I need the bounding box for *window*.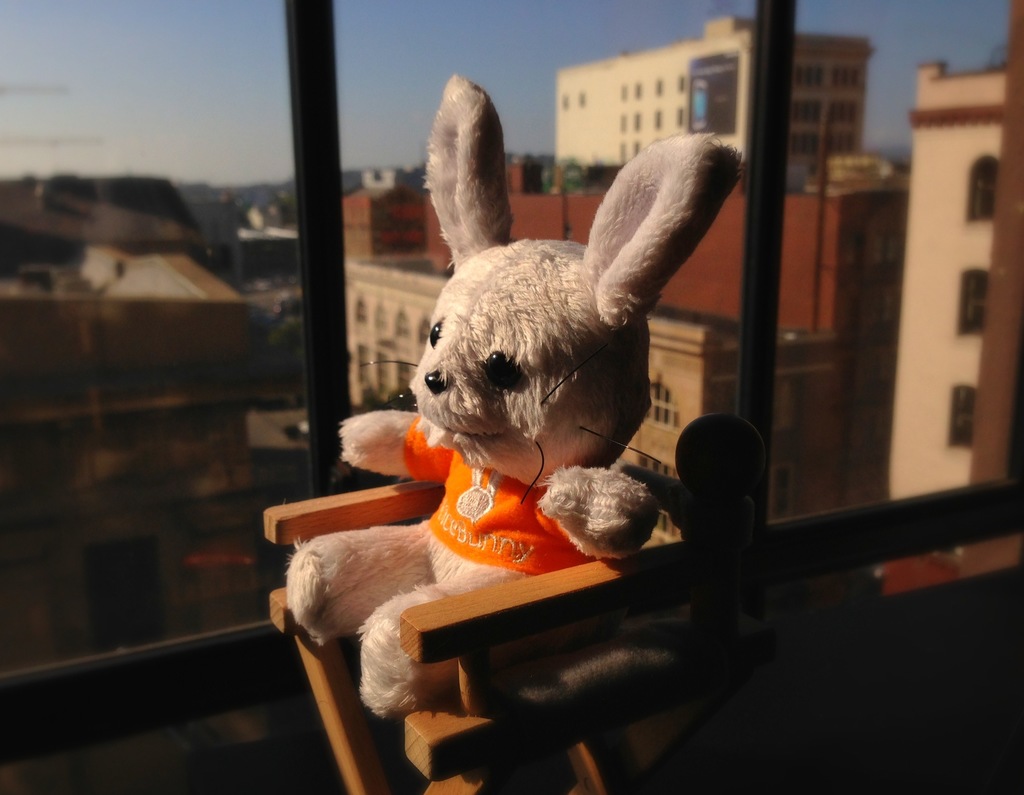
Here it is: (774, 471, 795, 521).
